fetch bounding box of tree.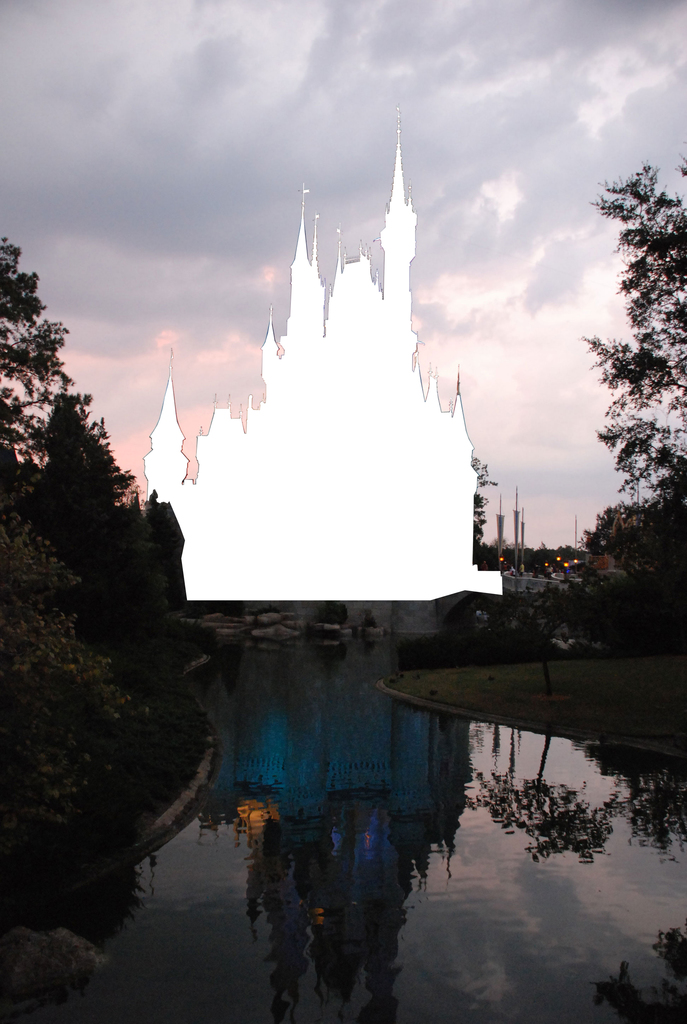
Bbox: [0,235,119,511].
